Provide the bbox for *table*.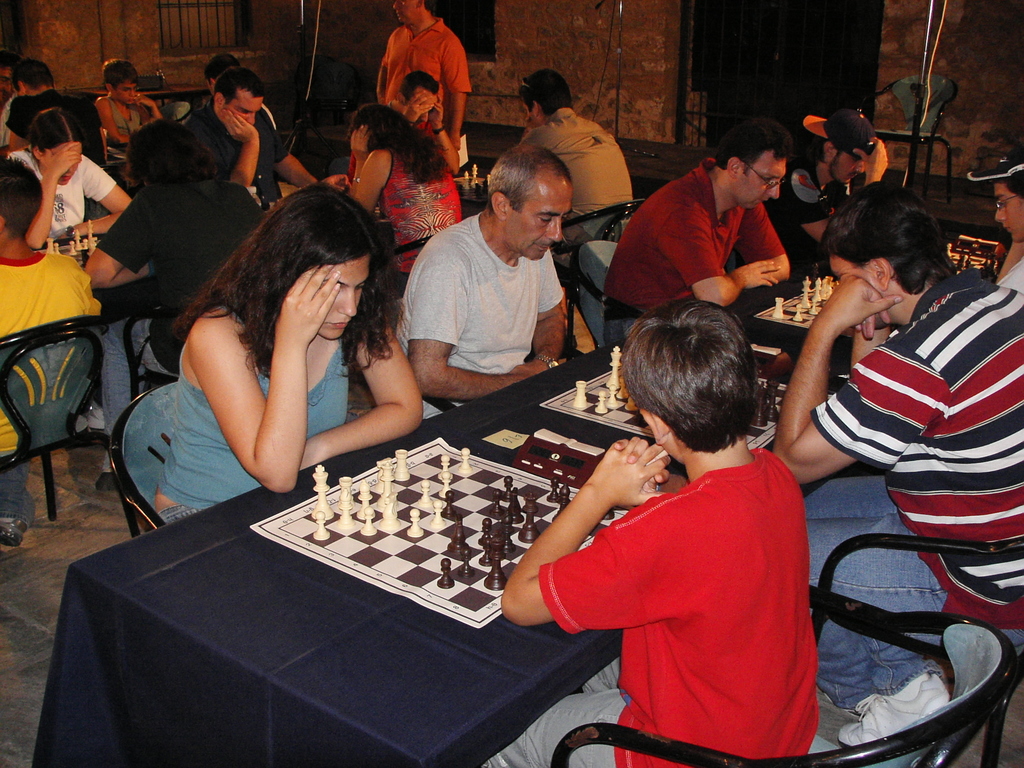
box=[30, 263, 852, 766].
